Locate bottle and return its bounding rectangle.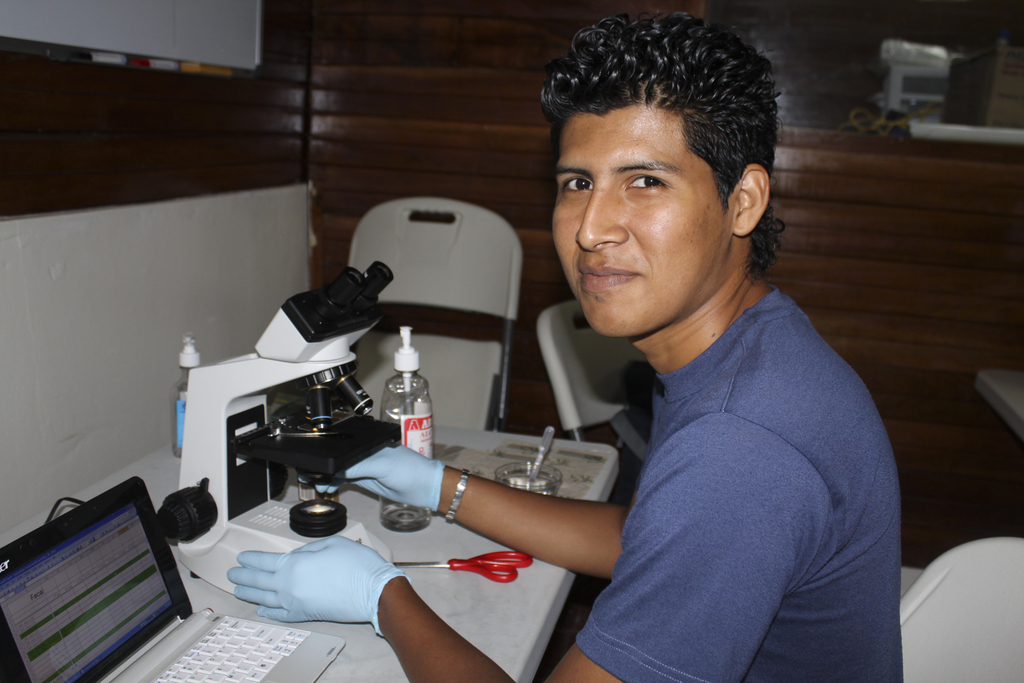
bbox(171, 330, 214, 441).
